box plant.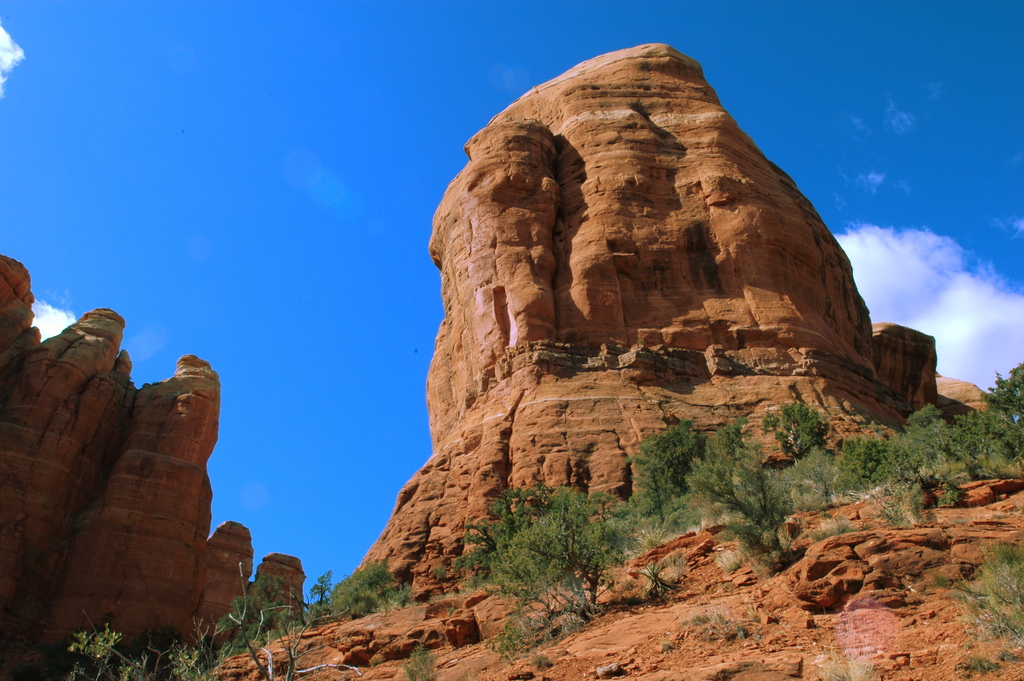
[left=747, top=601, right=764, bottom=619].
